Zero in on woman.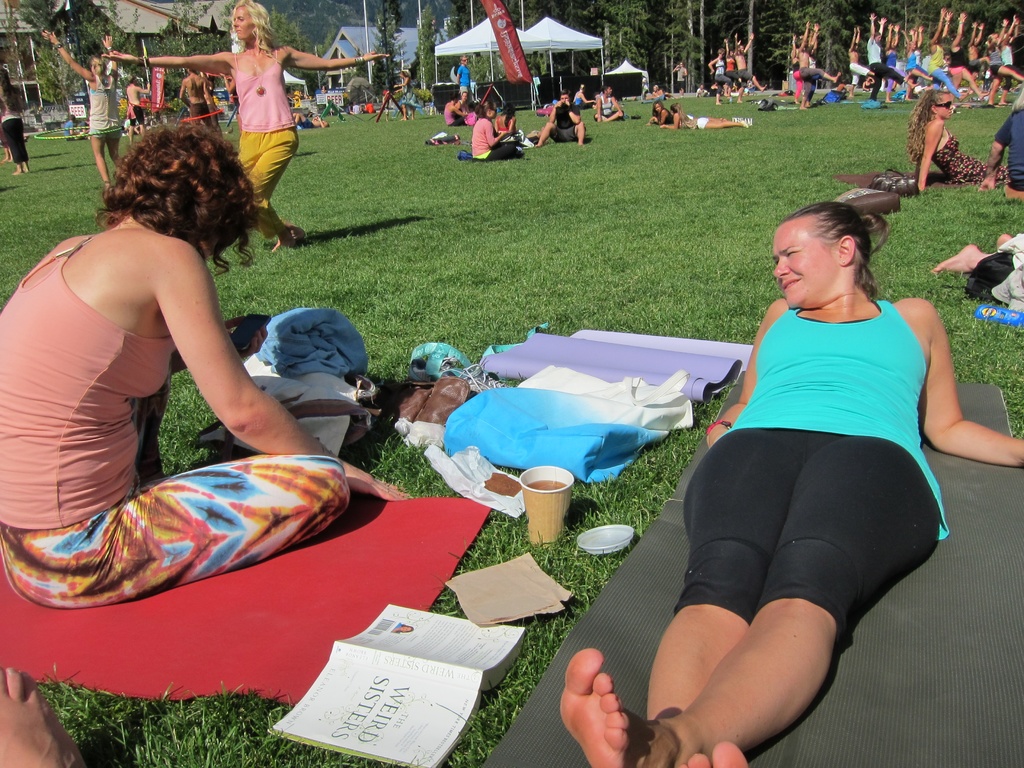
Zeroed in: 987:19:1022:108.
